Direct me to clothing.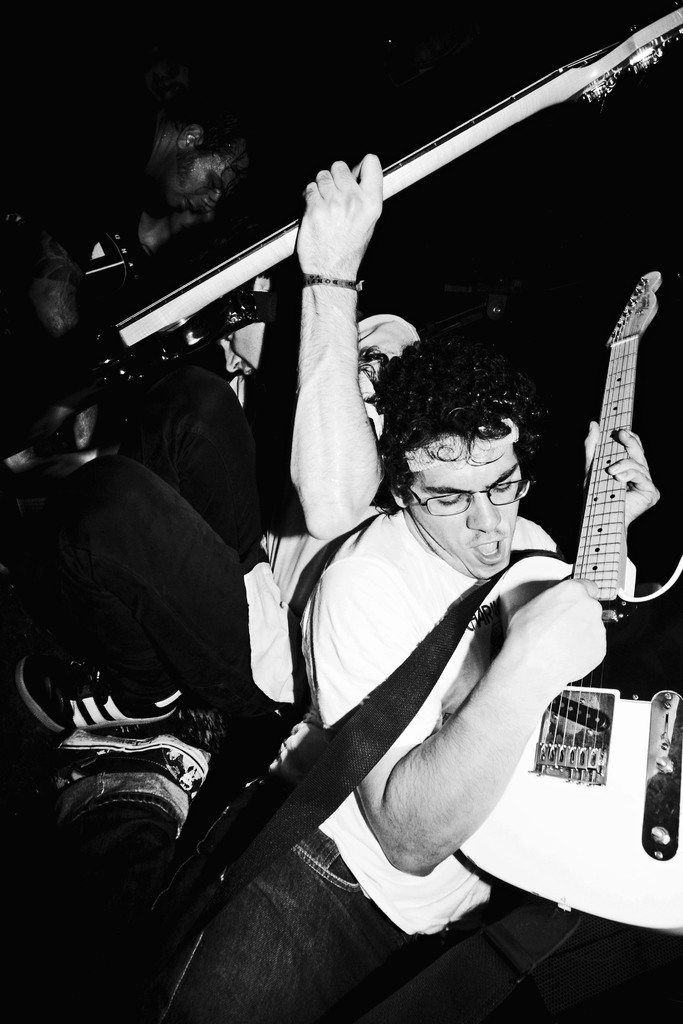
Direction: x1=234, y1=310, x2=420, y2=616.
